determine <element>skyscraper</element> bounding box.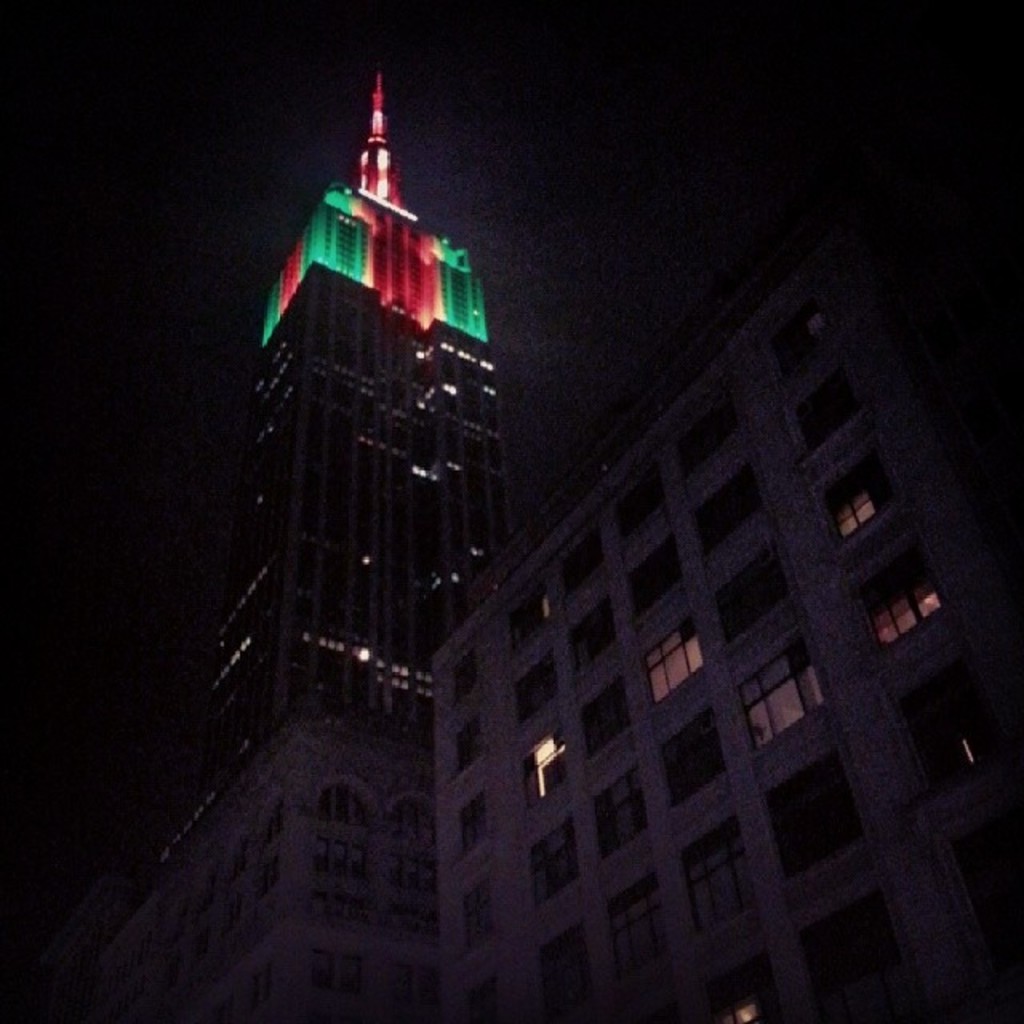
Determined: <box>429,243,1022,1018</box>.
